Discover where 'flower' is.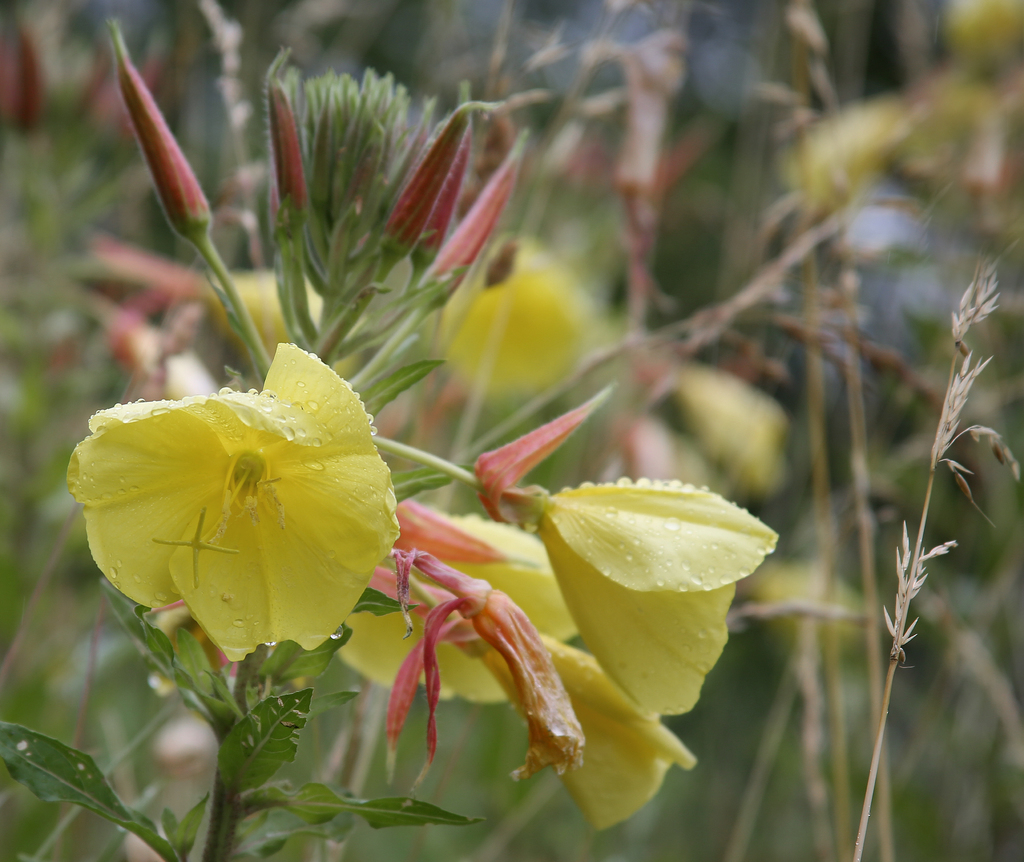
Discovered at [x1=524, y1=475, x2=772, y2=707].
